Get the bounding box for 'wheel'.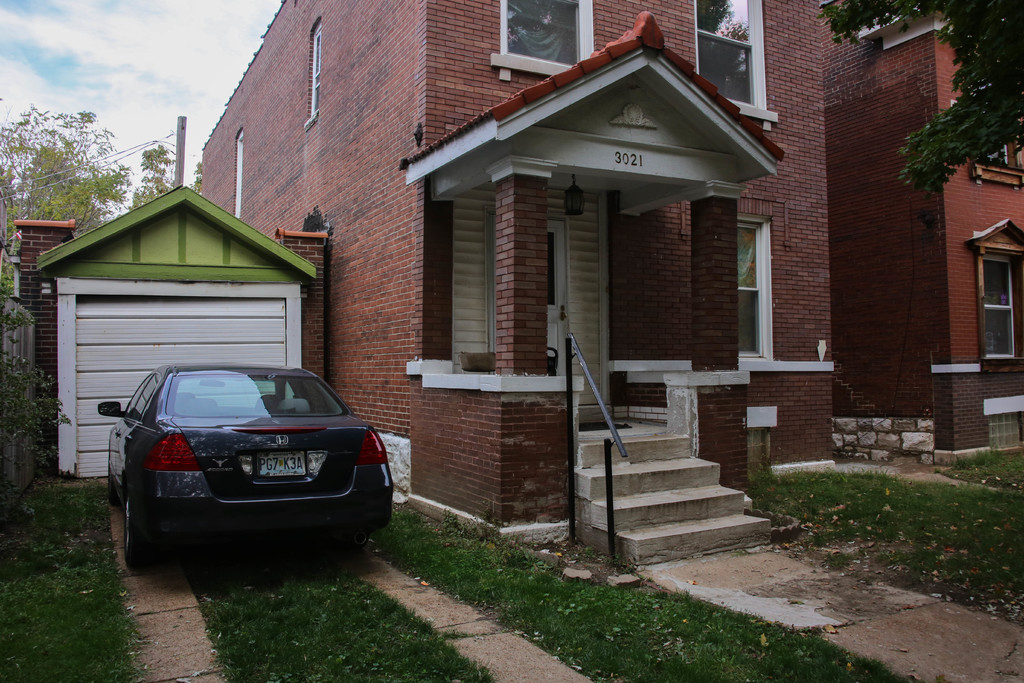
[116, 488, 168, 580].
